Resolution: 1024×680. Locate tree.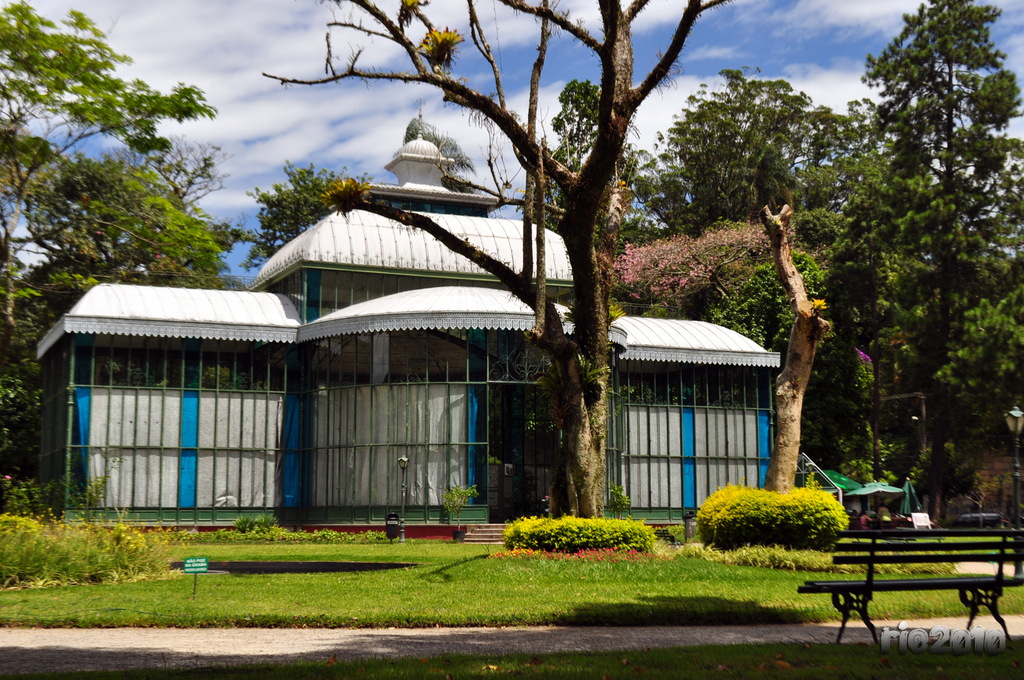
region(819, 0, 1023, 534).
